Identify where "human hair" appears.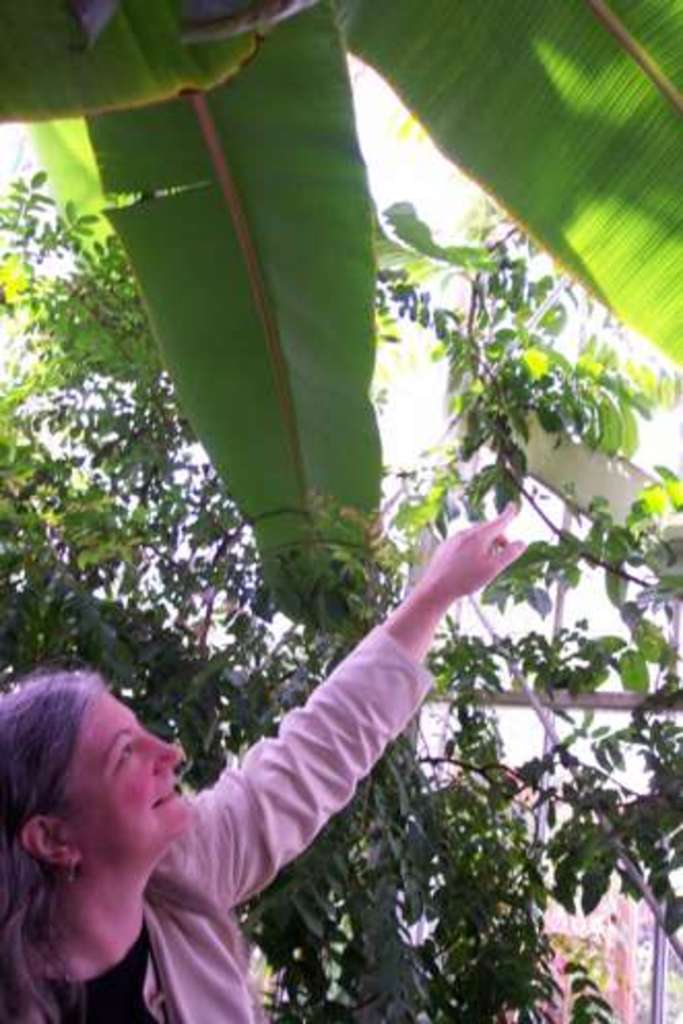
Appears at box=[0, 681, 97, 1020].
